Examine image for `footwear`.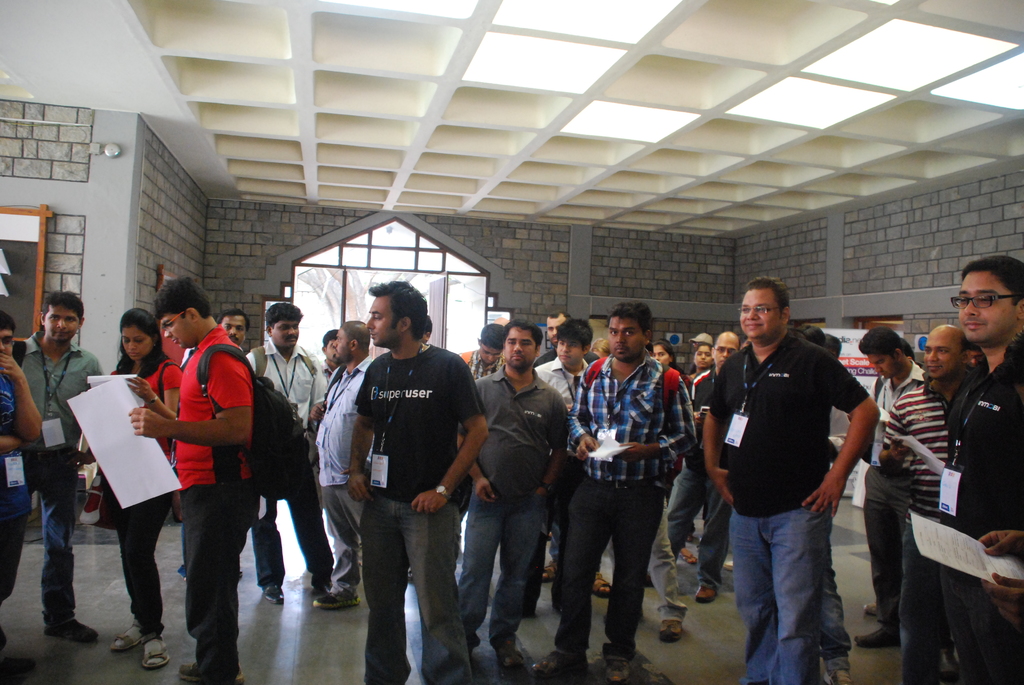
Examination result: (x1=105, y1=610, x2=145, y2=651).
